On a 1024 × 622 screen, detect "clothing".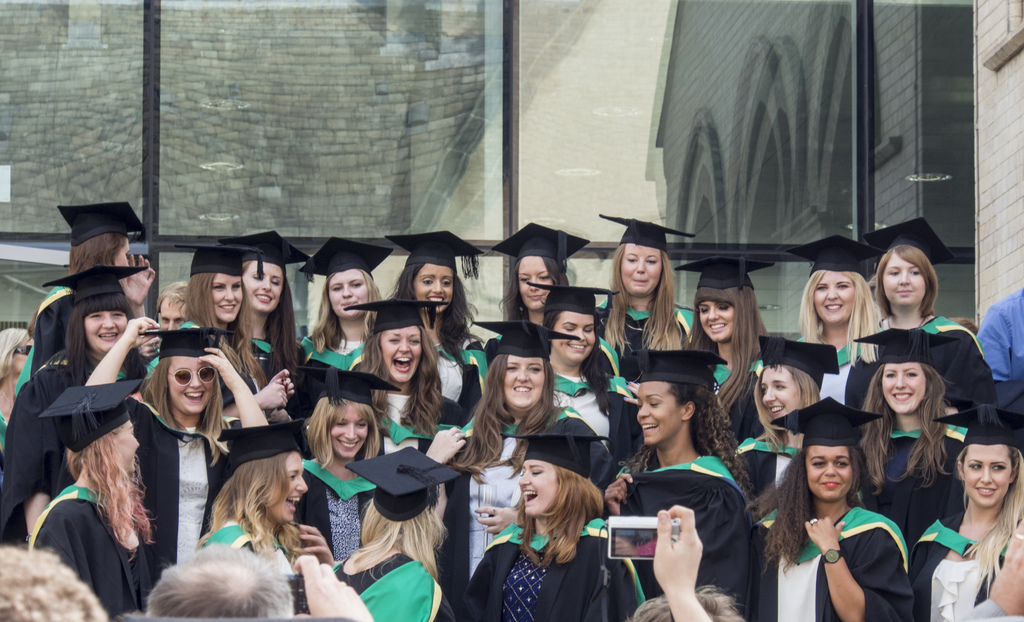
pyautogui.locateOnScreen(749, 514, 915, 618).
